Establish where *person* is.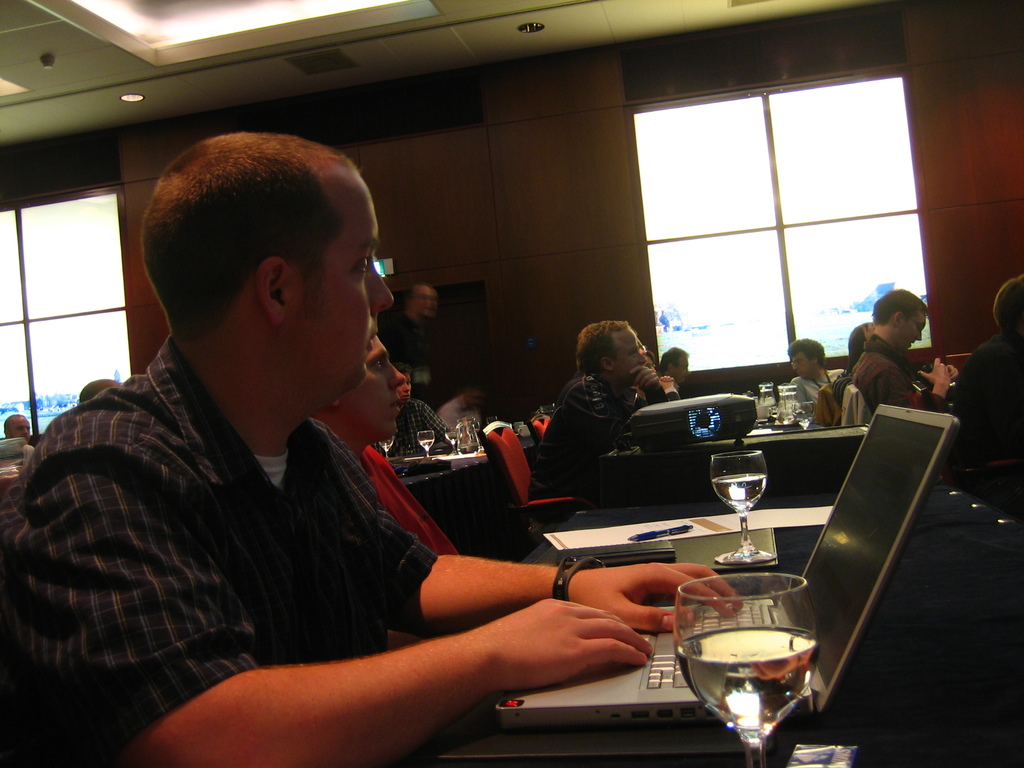
Established at pyautogui.locateOnScreen(0, 122, 737, 767).
